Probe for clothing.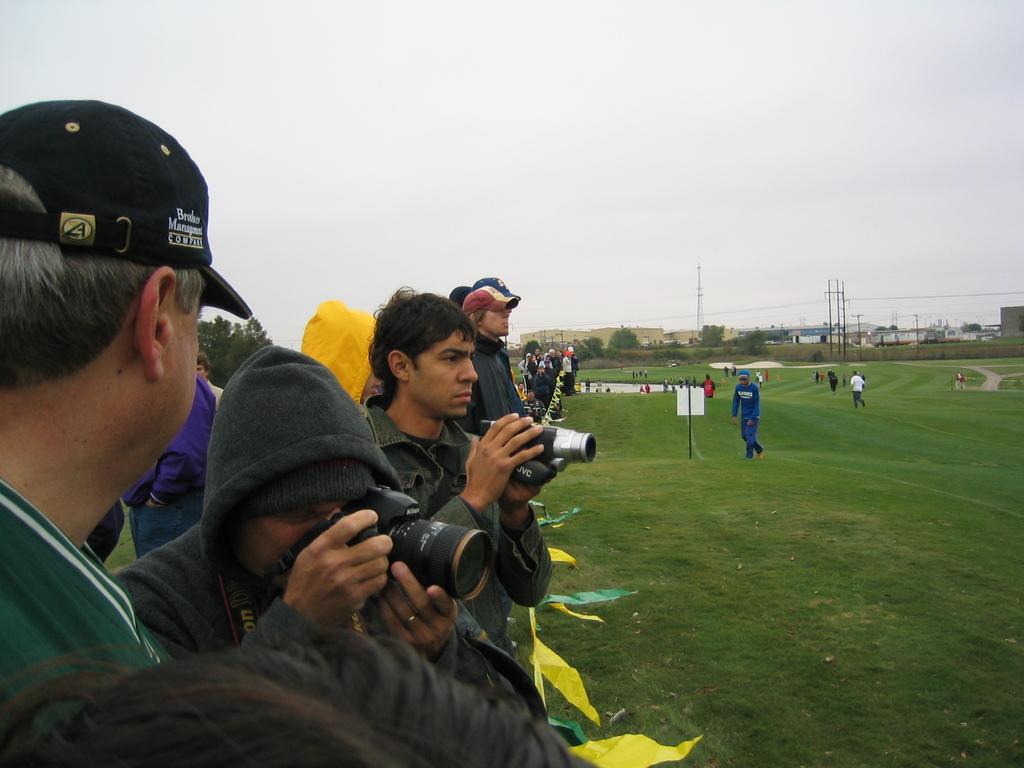
Probe result: l=847, t=373, r=862, b=403.
